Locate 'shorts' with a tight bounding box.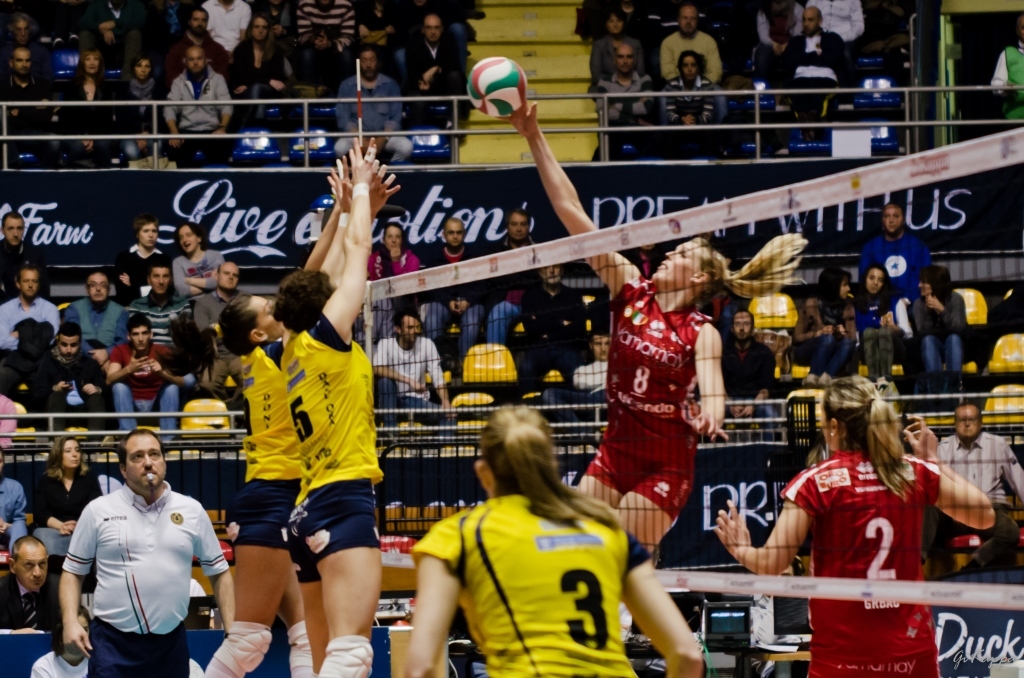
[x1=589, y1=436, x2=688, y2=525].
